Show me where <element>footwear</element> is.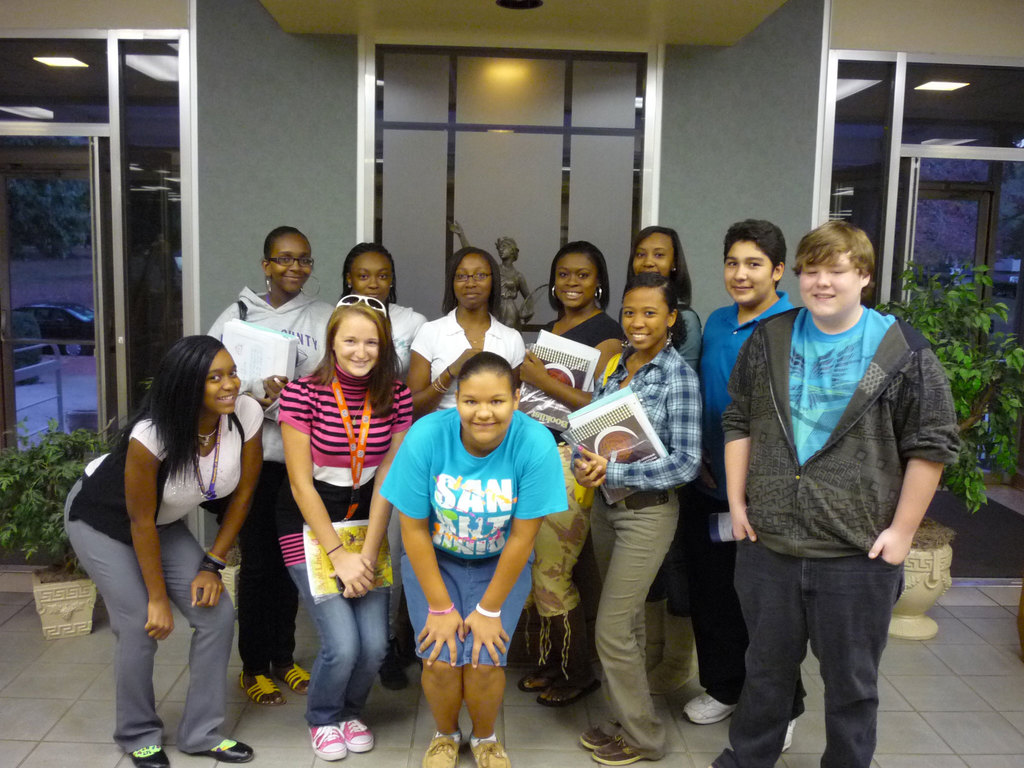
<element>footwear</element> is at x1=197 y1=733 x2=258 y2=762.
